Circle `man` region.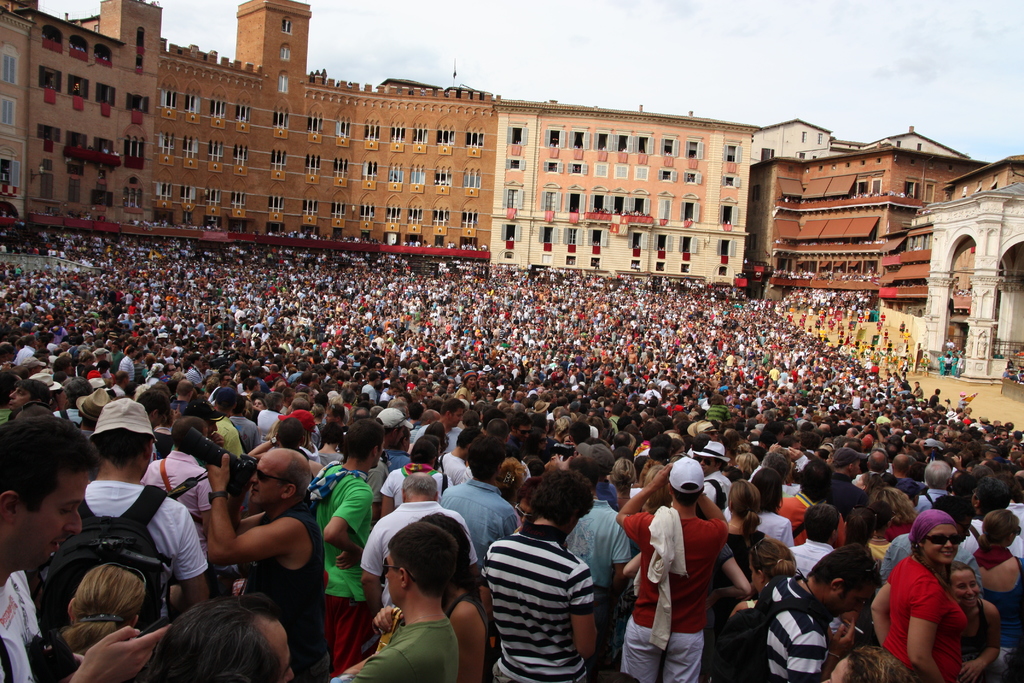
Region: <box>109,370,133,394</box>.
